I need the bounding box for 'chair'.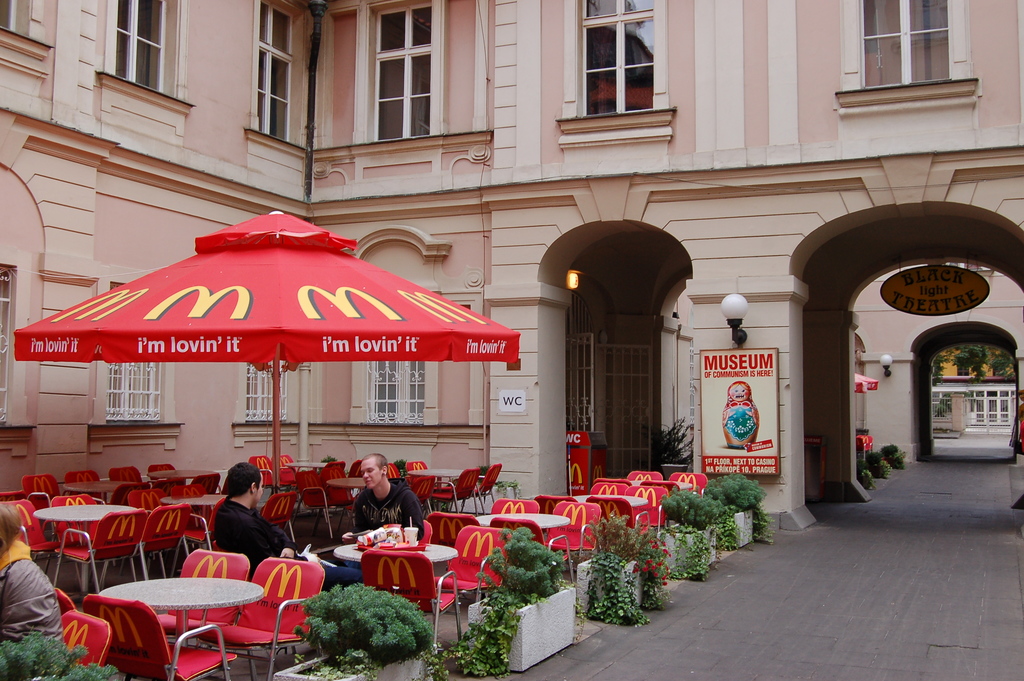
Here it is: [584, 494, 652, 536].
